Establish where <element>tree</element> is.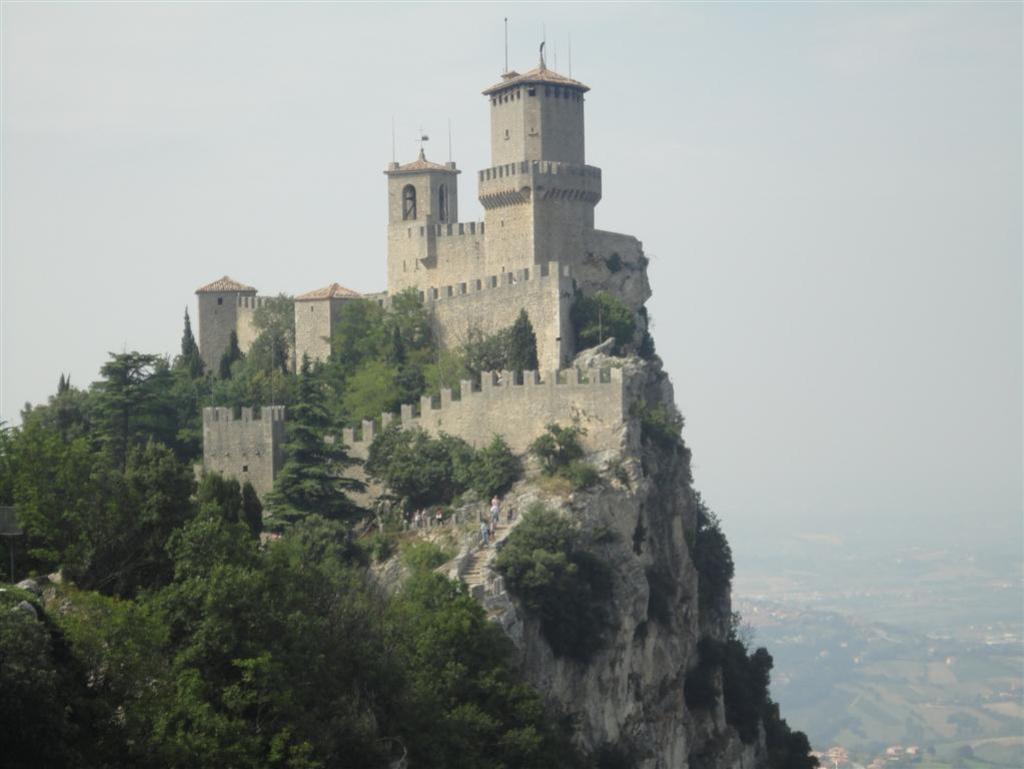
Established at (x1=676, y1=642, x2=854, y2=768).
